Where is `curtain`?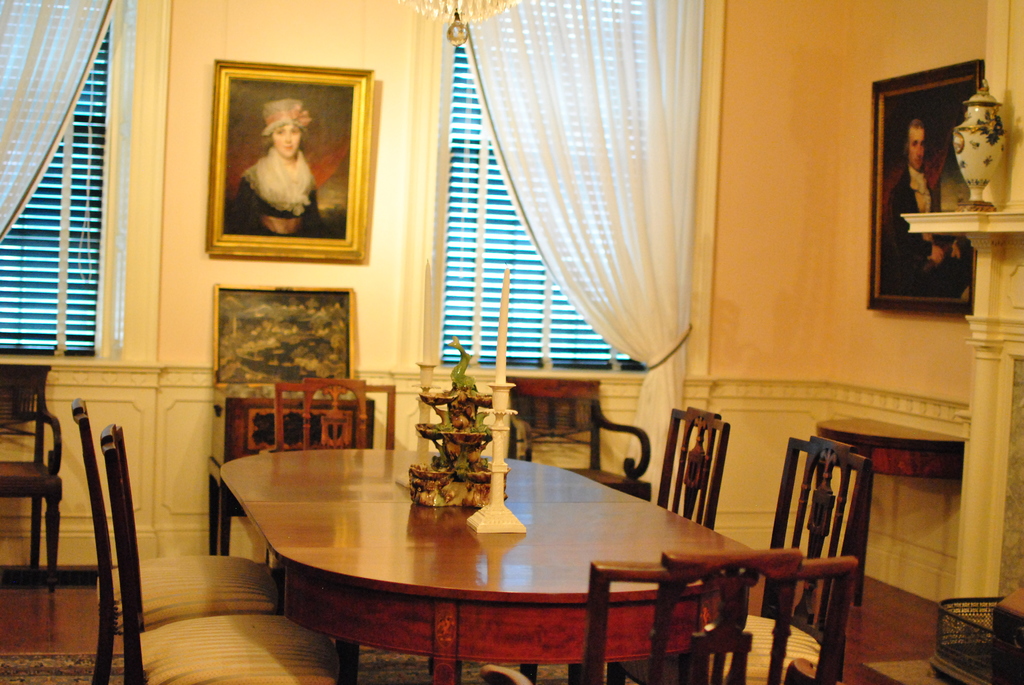
region(490, 0, 712, 491).
